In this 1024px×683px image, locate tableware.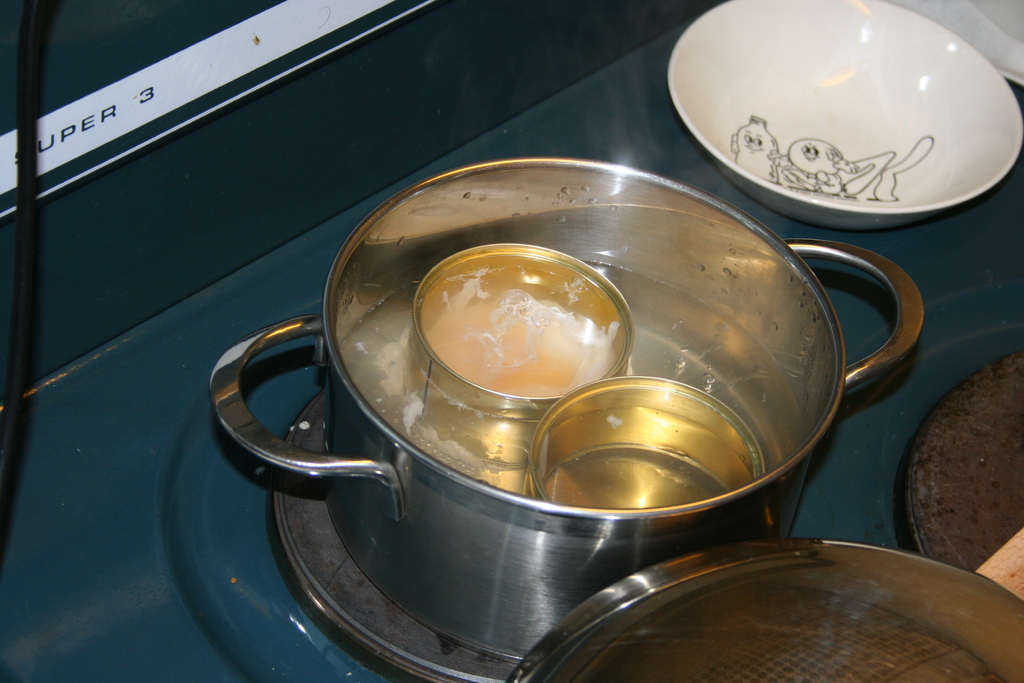
Bounding box: {"x1": 406, "y1": 242, "x2": 637, "y2": 418}.
